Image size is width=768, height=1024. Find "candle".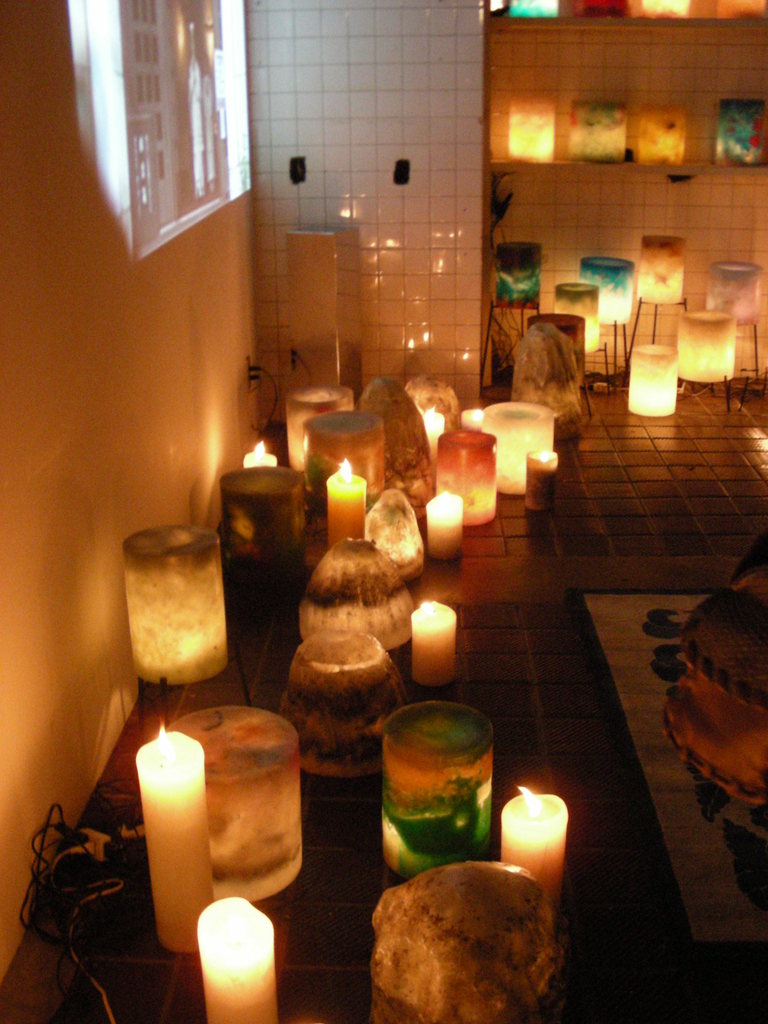
x1=527, y1=451, x2=560, y2=514.
